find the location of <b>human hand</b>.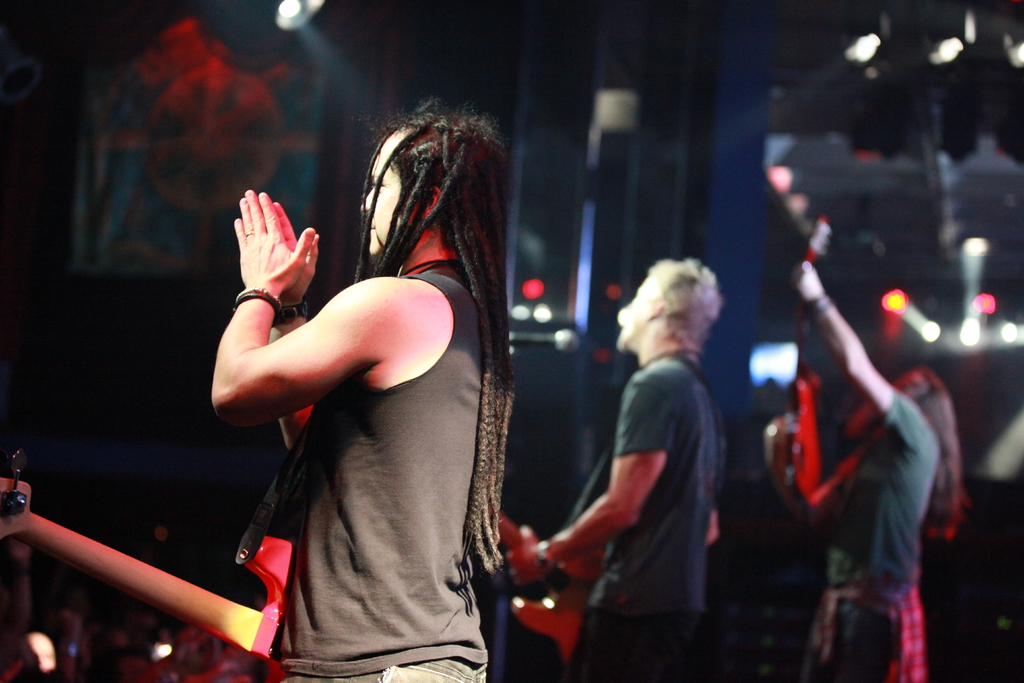
Location: <region>53, 611, 84, 645</region>.
